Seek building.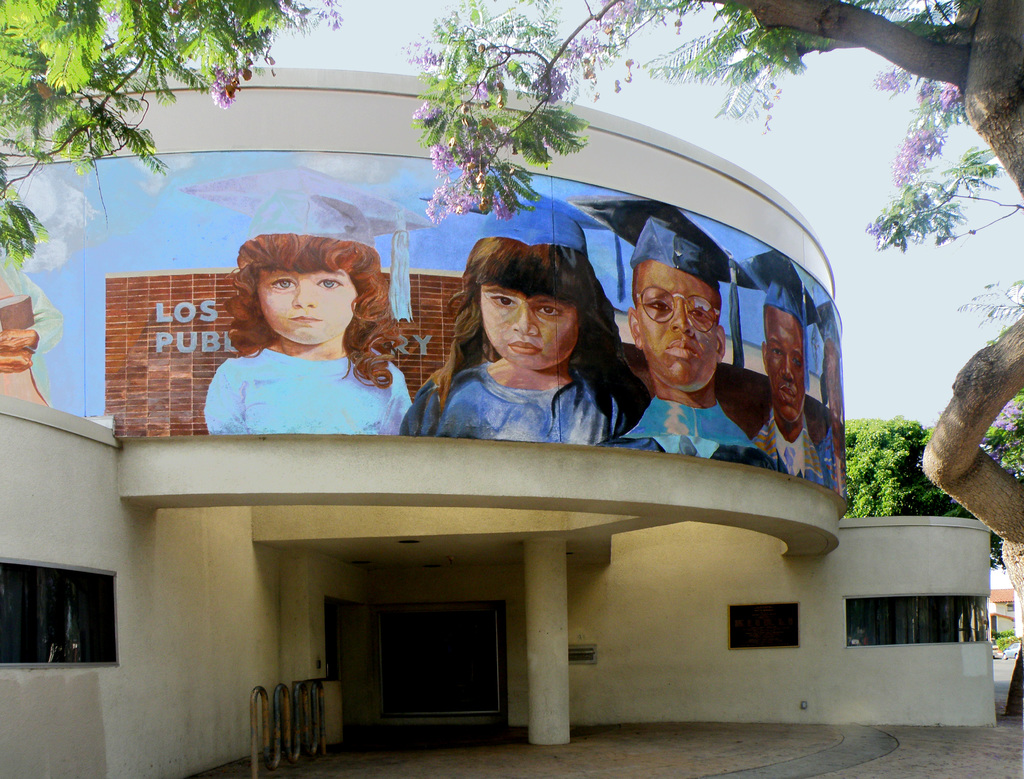
Rect(0, 65, 993, 778).
